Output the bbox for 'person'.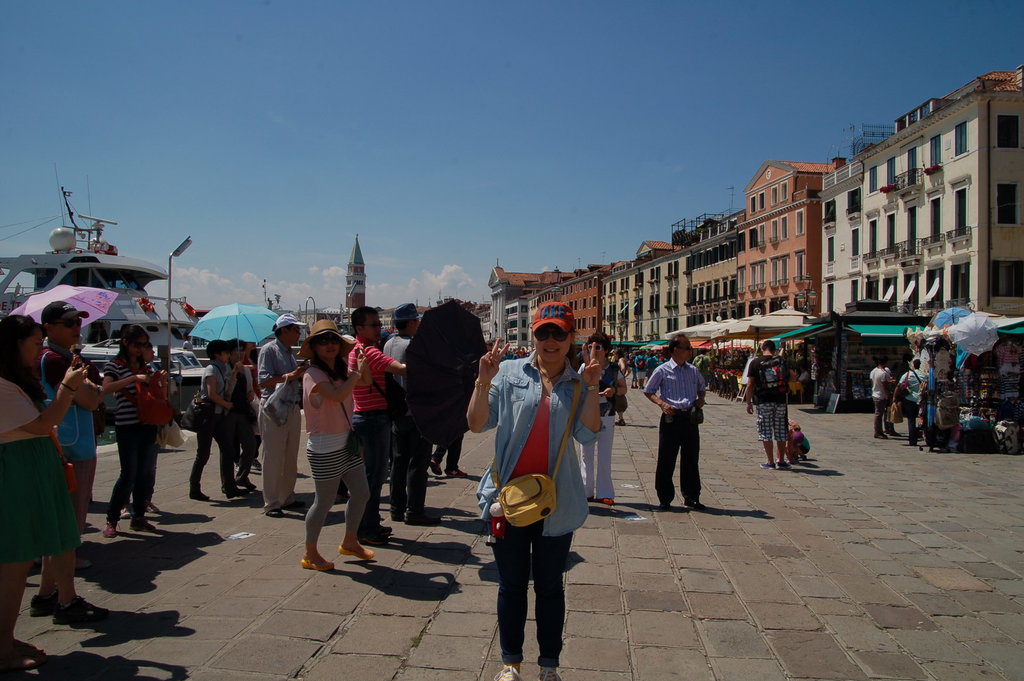
186,333,250,498.
